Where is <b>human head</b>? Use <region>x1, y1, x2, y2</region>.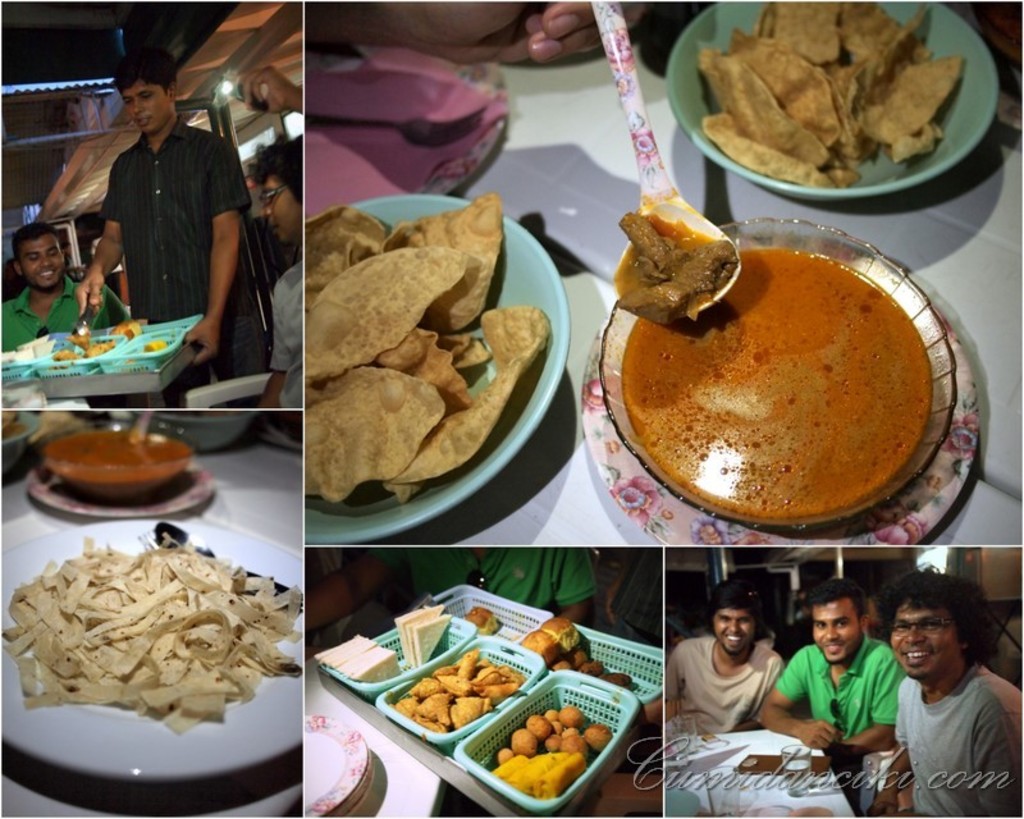
<region>806, 581, 872, 668</region>.
